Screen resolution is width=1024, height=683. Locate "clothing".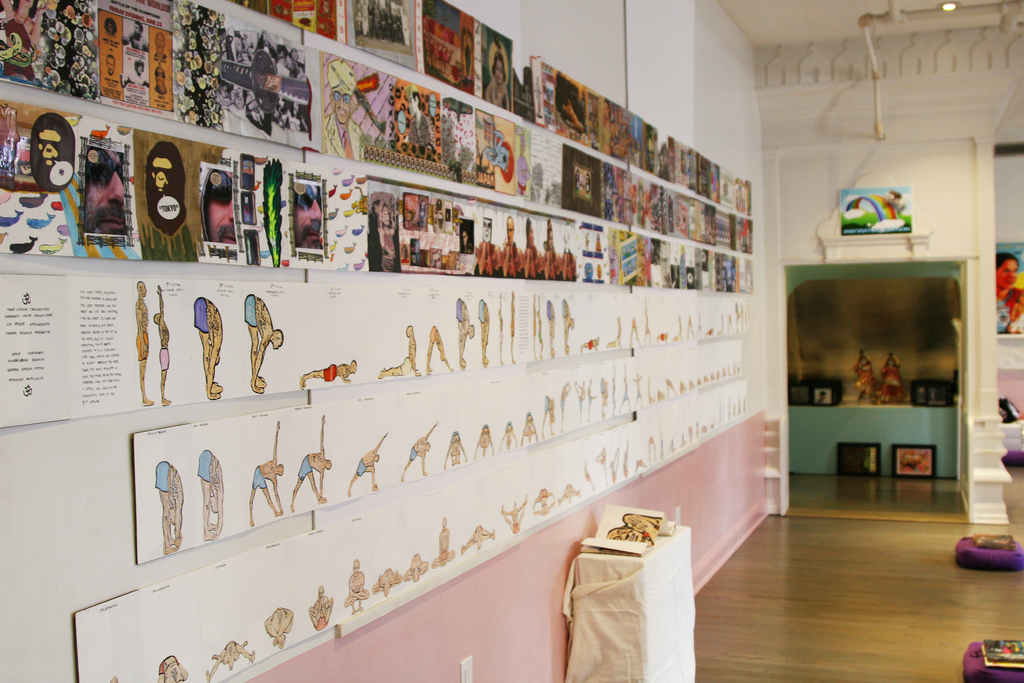
(601,453,605,463).
